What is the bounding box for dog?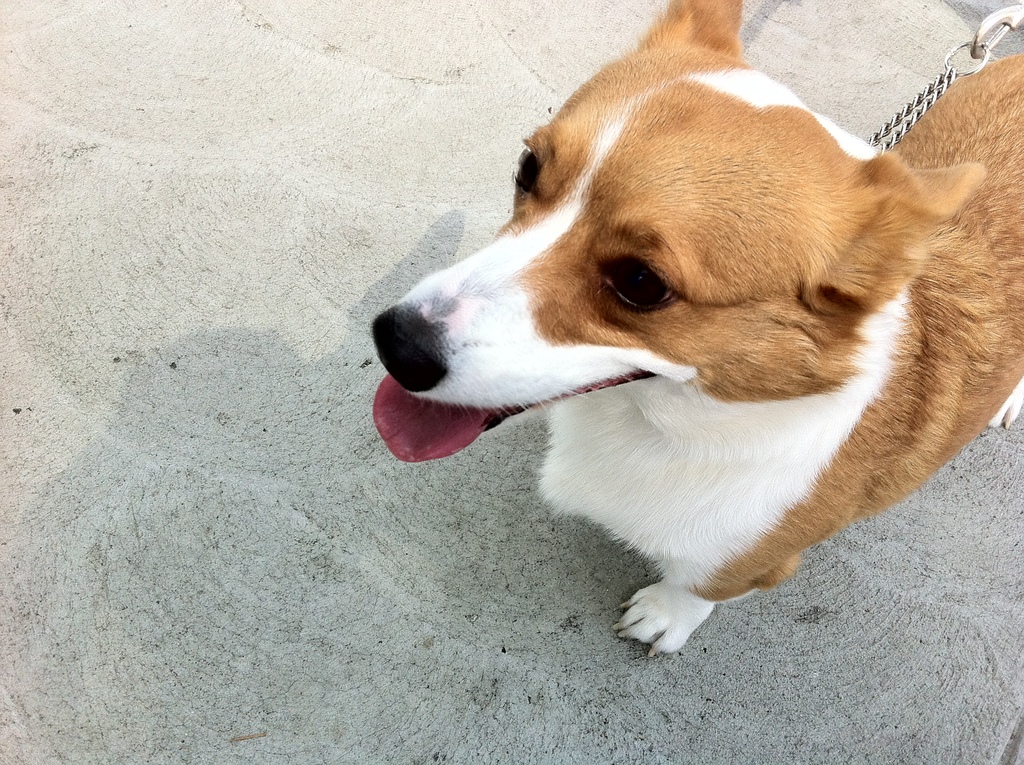
369 0 1023 657.
